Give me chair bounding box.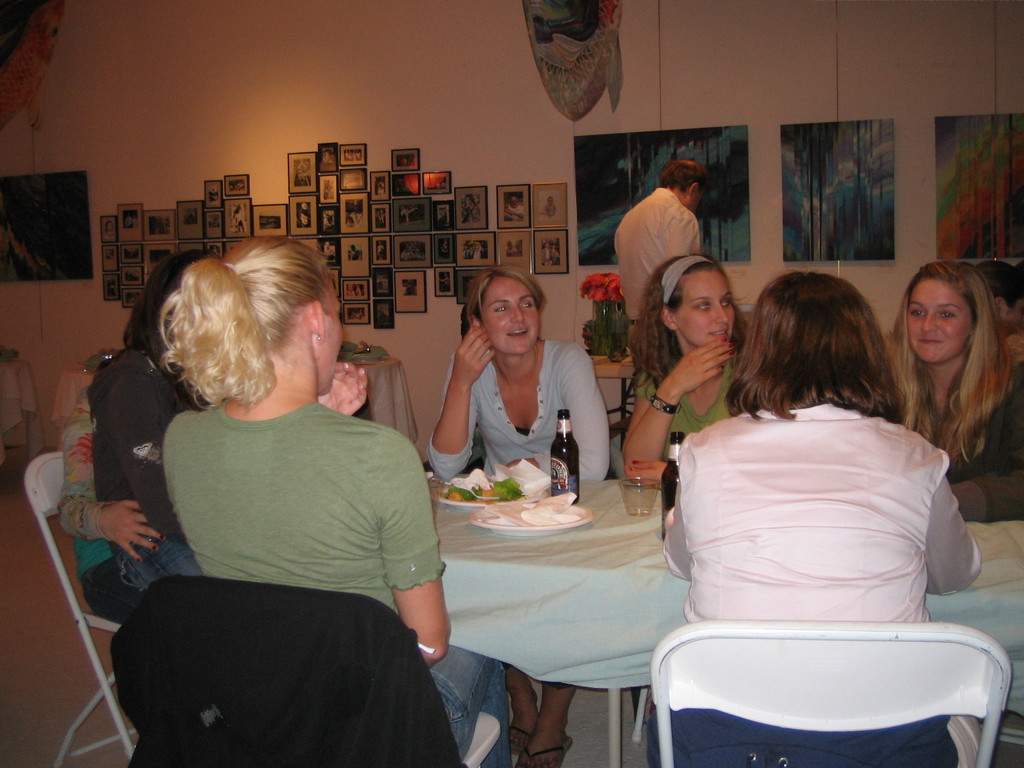
detection(140, 576, 500, 767).
